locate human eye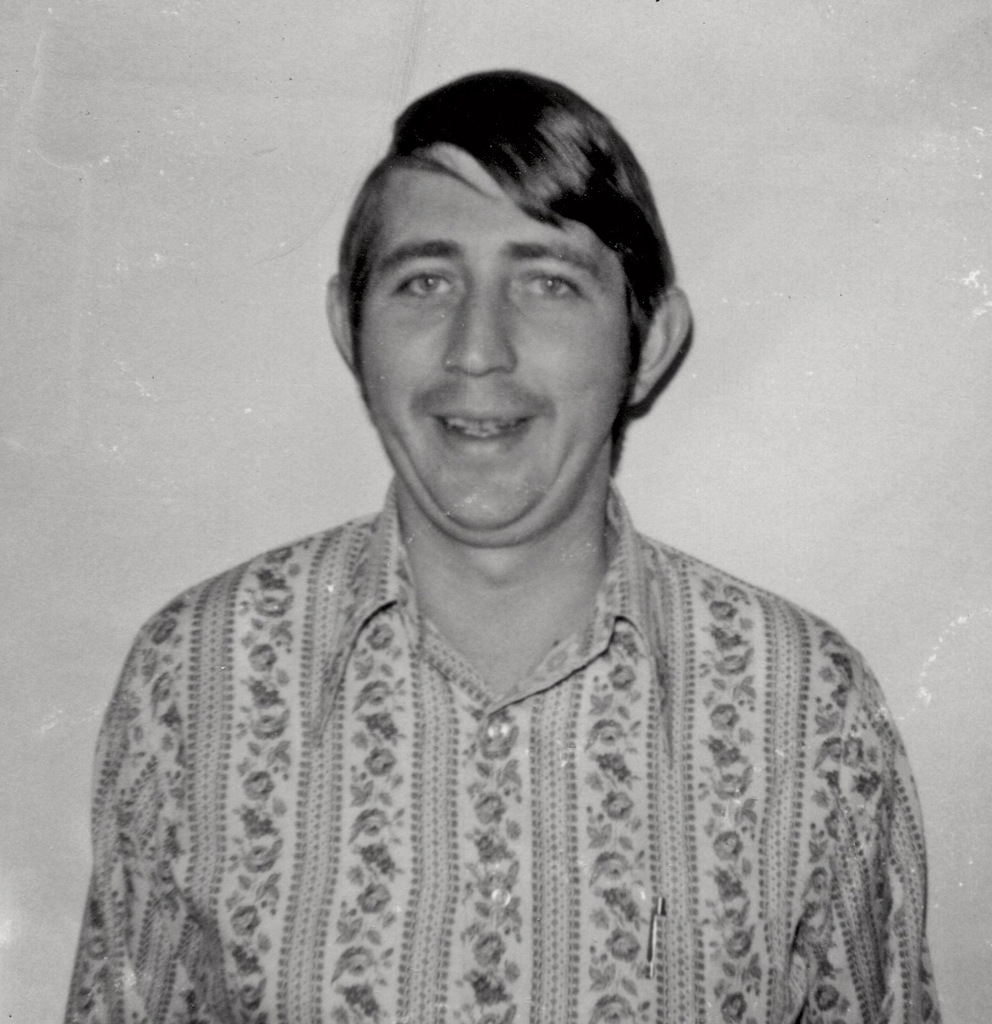
detection(519, 266, 596, 304)
